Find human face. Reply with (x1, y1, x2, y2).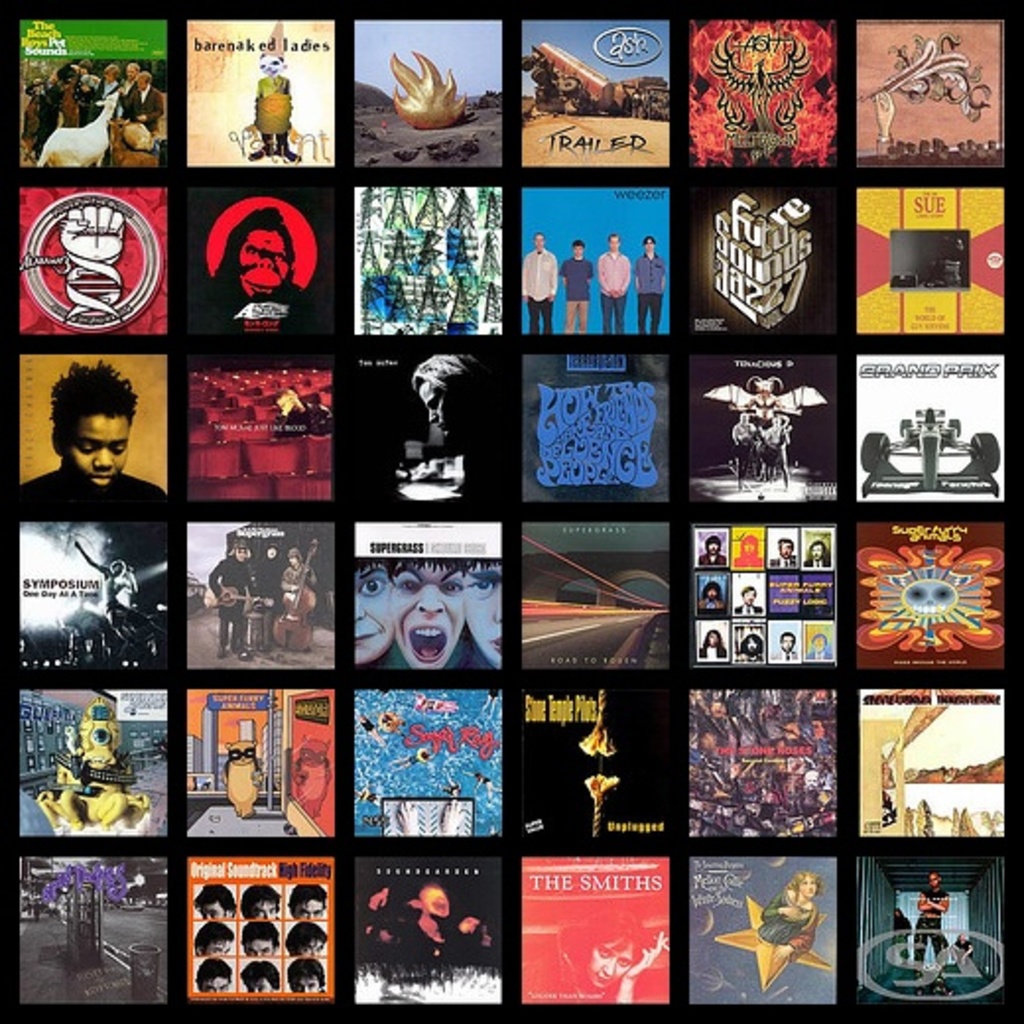
(703, 622, 723, 650).
